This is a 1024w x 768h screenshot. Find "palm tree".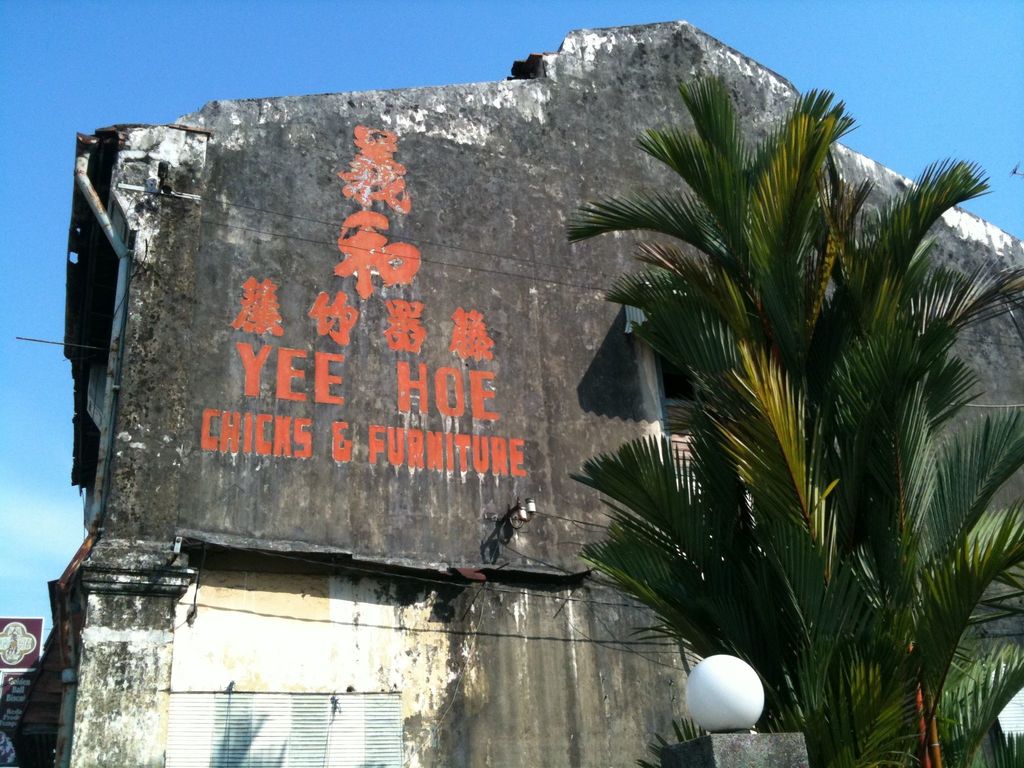
Bounding box: box=[595, 379, 834, 716].
